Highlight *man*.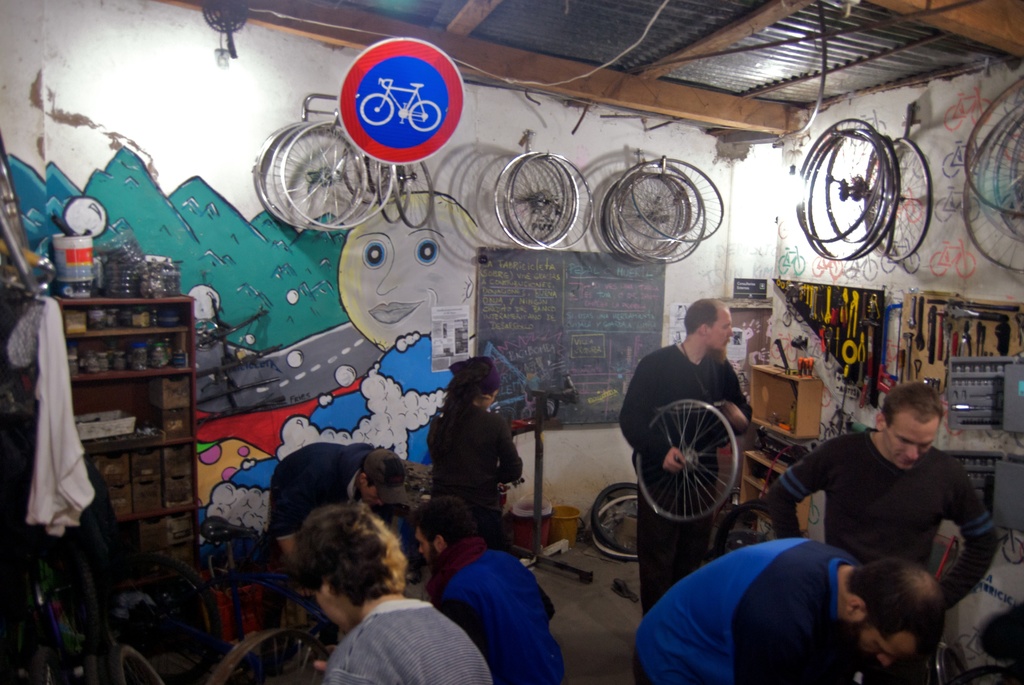
Highlighted region: {"left": 778, "top": 397, "right": 989, "bottom": 602}.
